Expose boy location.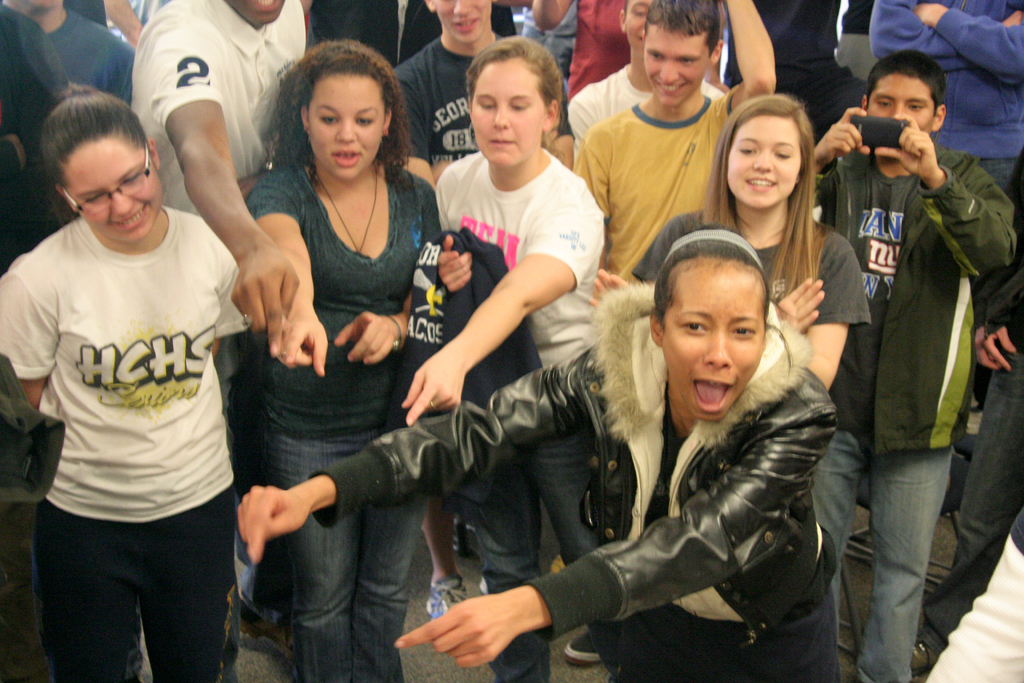
Exposed at x1=394, y1=0, x2=573, y2=191.
